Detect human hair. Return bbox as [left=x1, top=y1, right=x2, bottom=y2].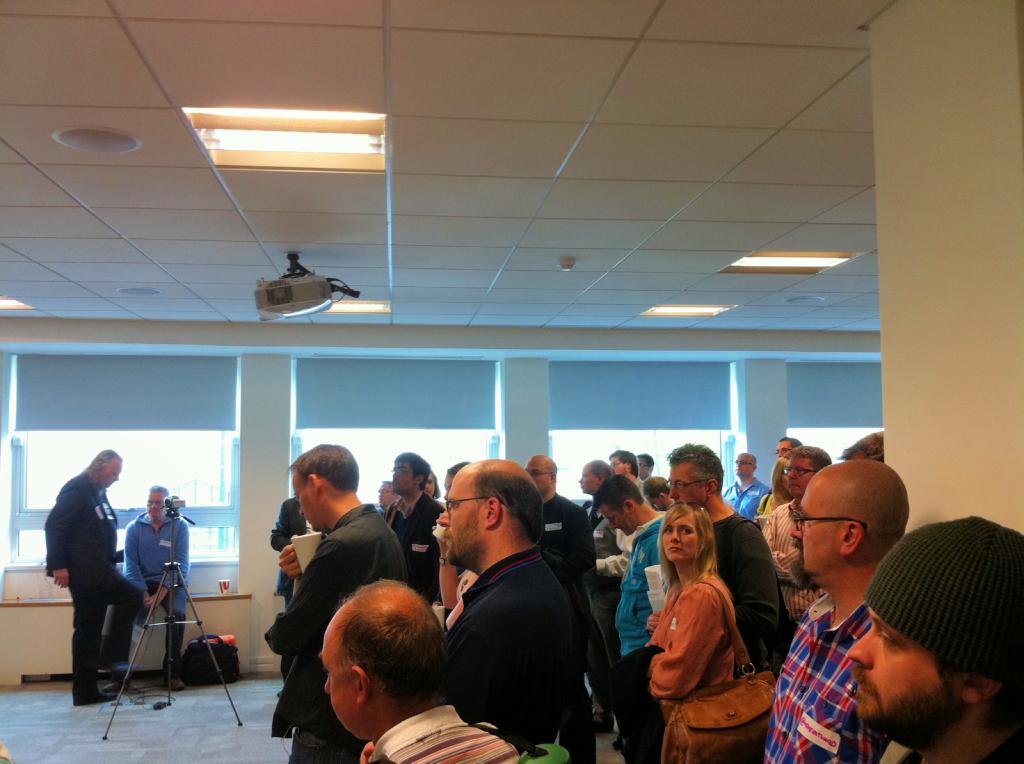
[left=779, top=437, right=800, bottom=442].
